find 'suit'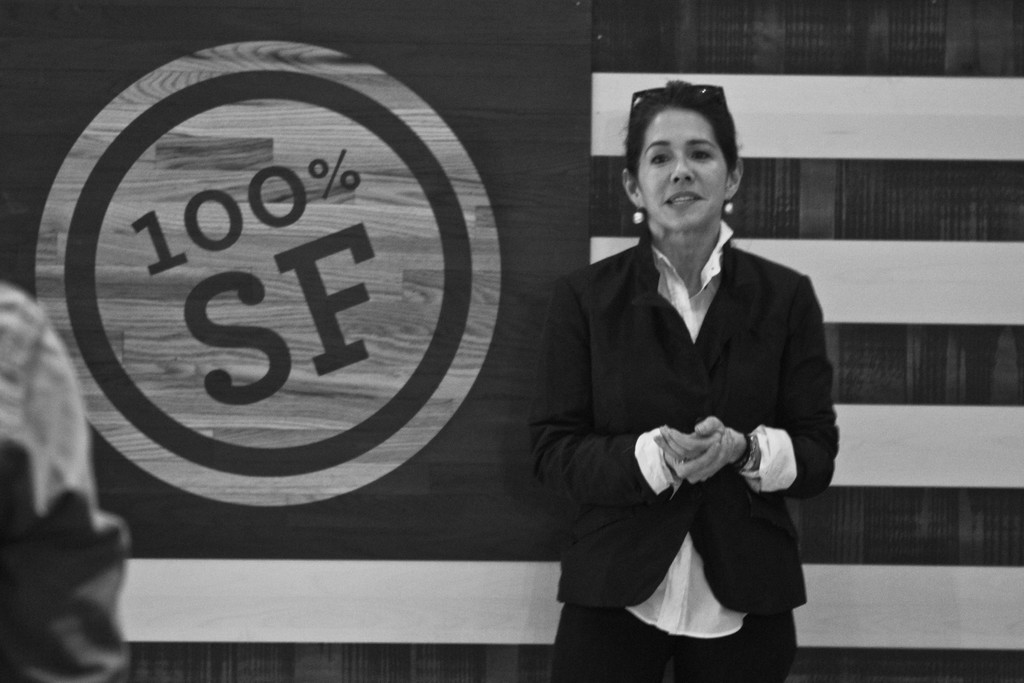
bbox=(533, 219, 840, 682)
